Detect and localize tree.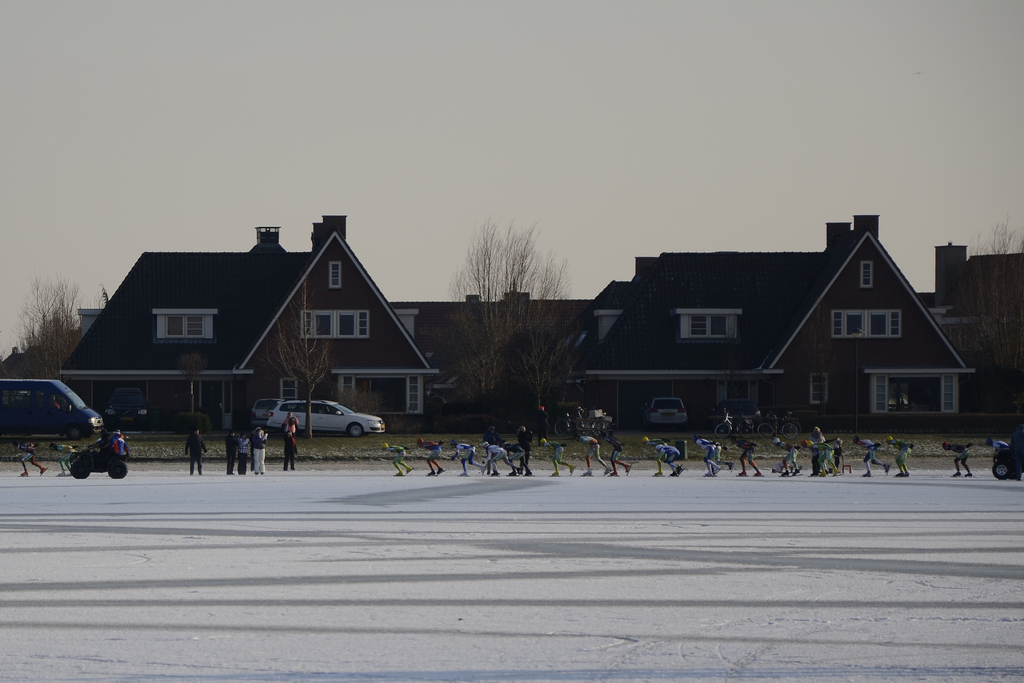
Localized at x1=255 y1=262 x2=336 y2=438.
